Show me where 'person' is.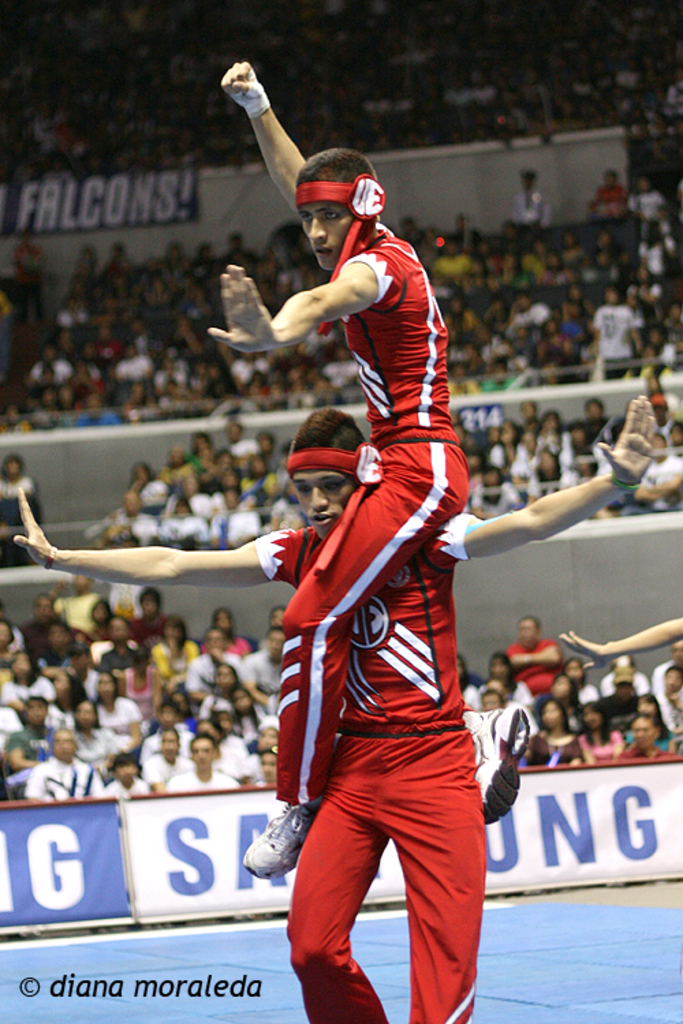
'person' is at l=201, t=608, r=255, b=655.
